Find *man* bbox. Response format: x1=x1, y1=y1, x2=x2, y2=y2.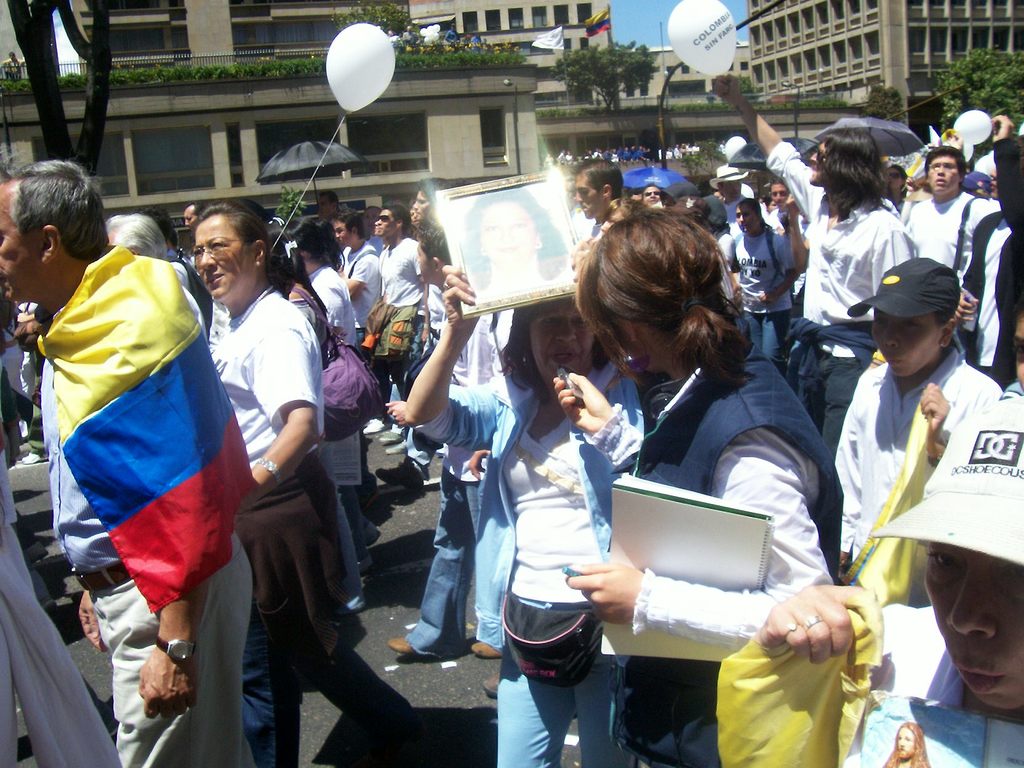
x1=767, y1=177, x2=805, y2=233.
